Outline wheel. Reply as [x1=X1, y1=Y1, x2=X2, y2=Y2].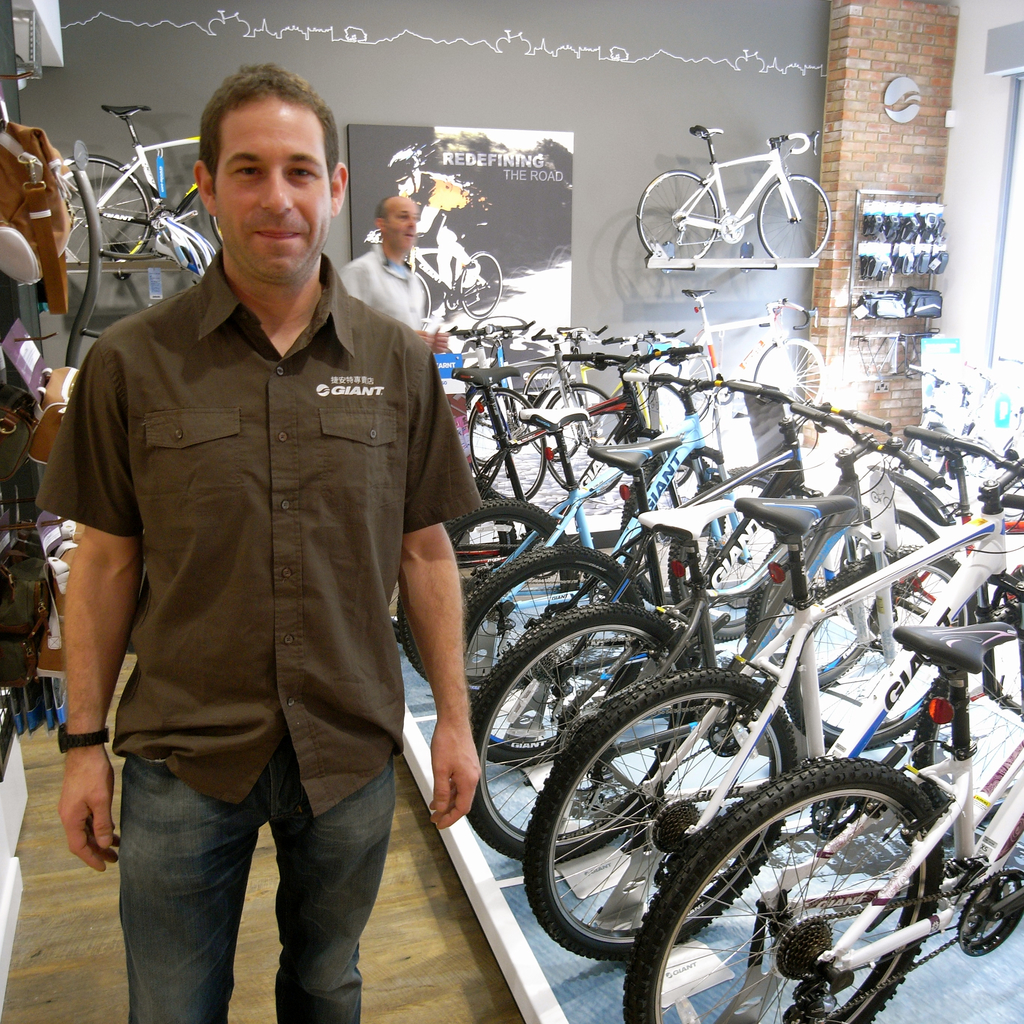
[x1=459, y1=252, x2=501, y2=316].
